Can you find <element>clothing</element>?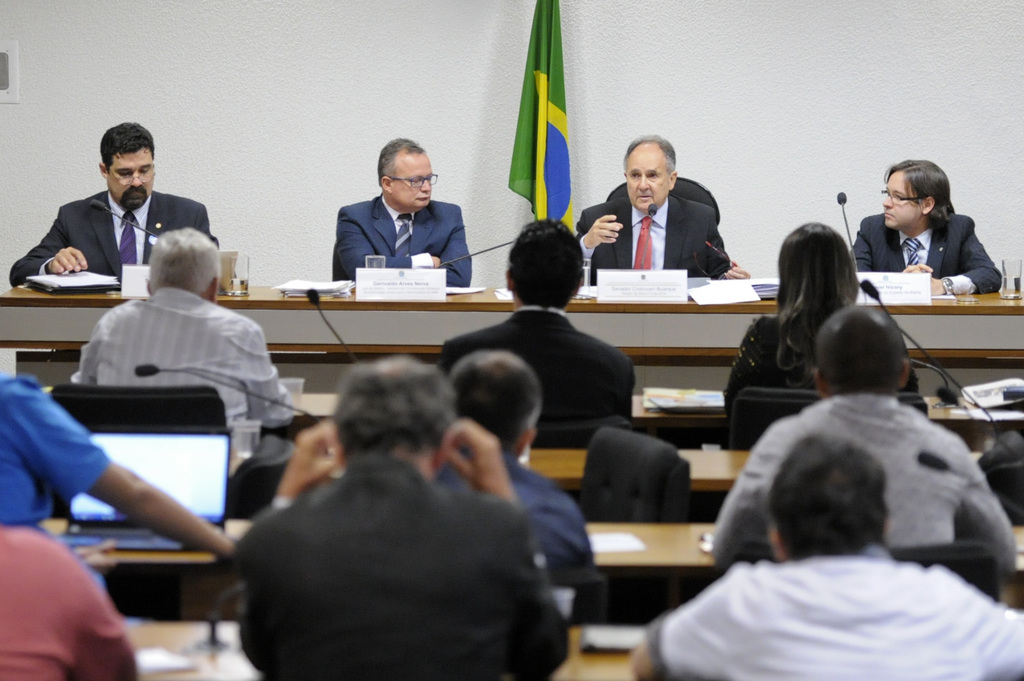
Yes, bounding box: (x1=645, y1=543, x2=1023, y2=680).
